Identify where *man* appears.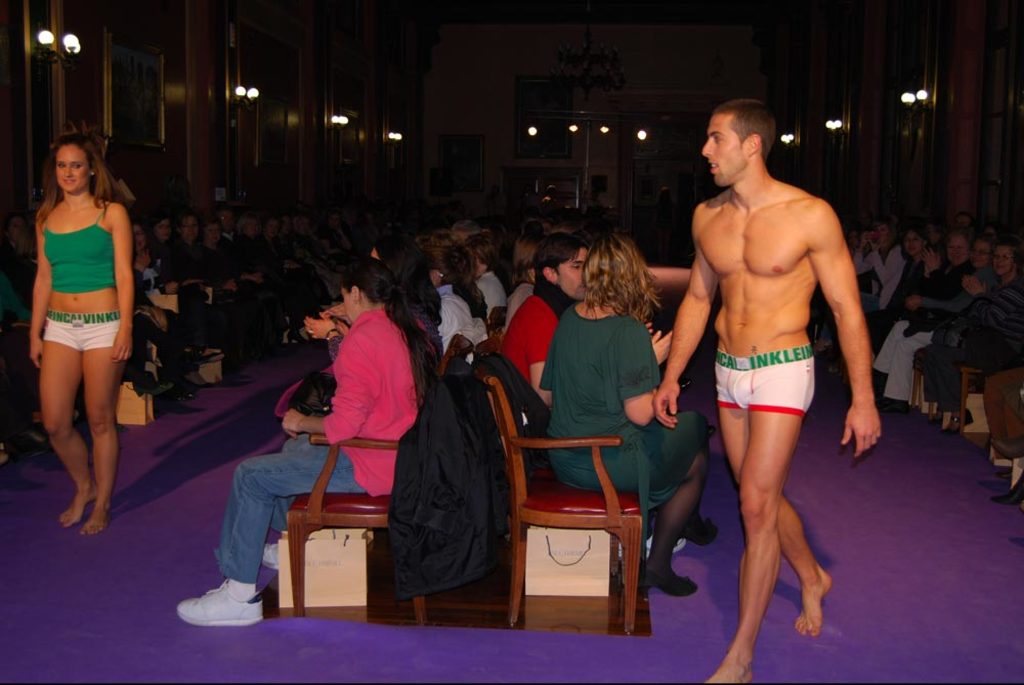
Appears at [503,239,589,406].
